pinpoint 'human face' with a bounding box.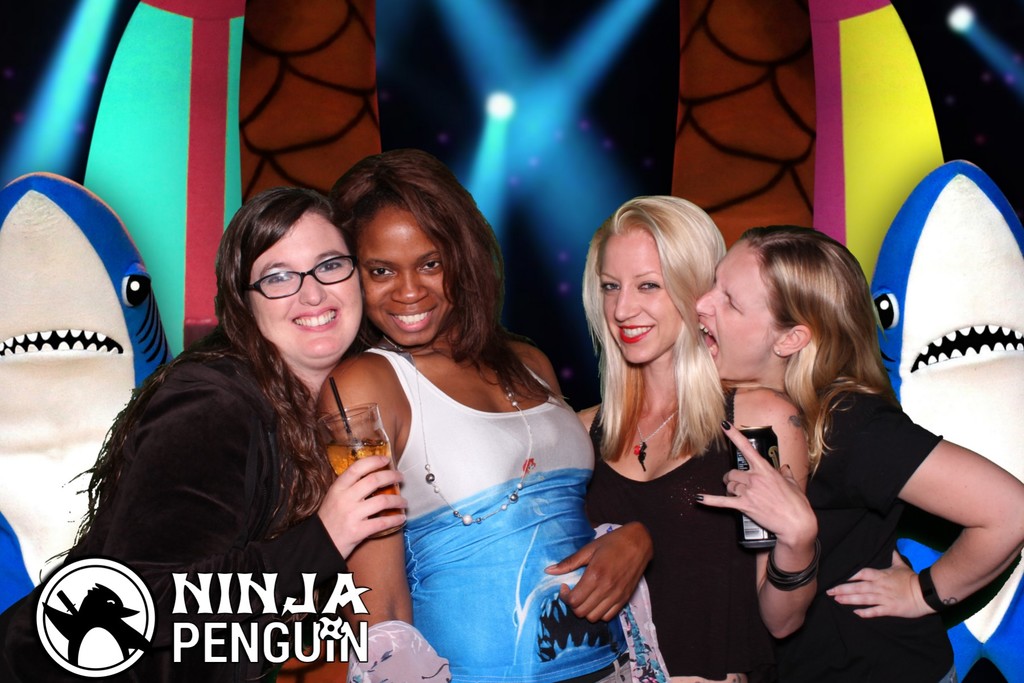
BBox(356, 210, 451, 345).
